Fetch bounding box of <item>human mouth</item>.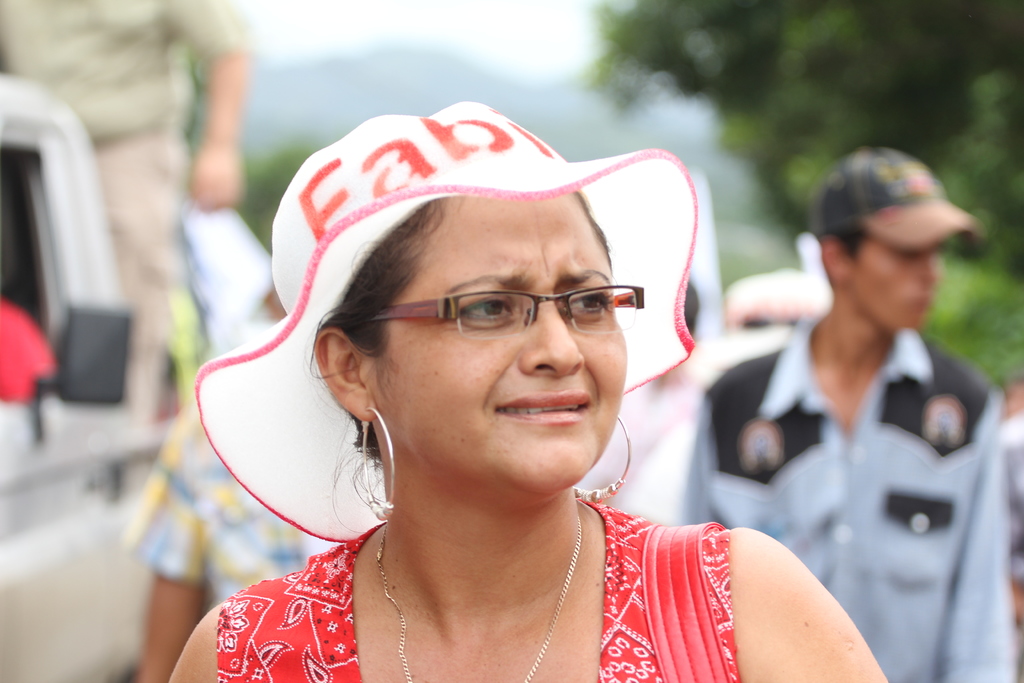
Bbox: {"x1": 497, "y1": 390, "x2": 590, "y2": 425}.
